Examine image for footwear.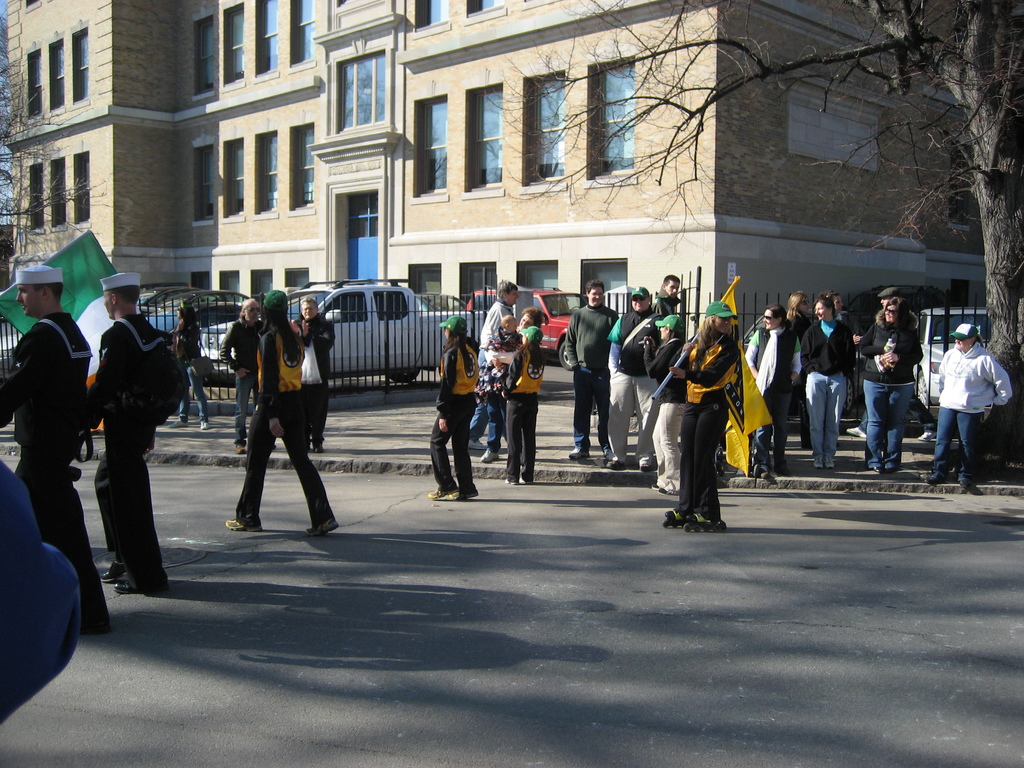
Examination result: [left=956, top=468, right=976, bottom=493].
